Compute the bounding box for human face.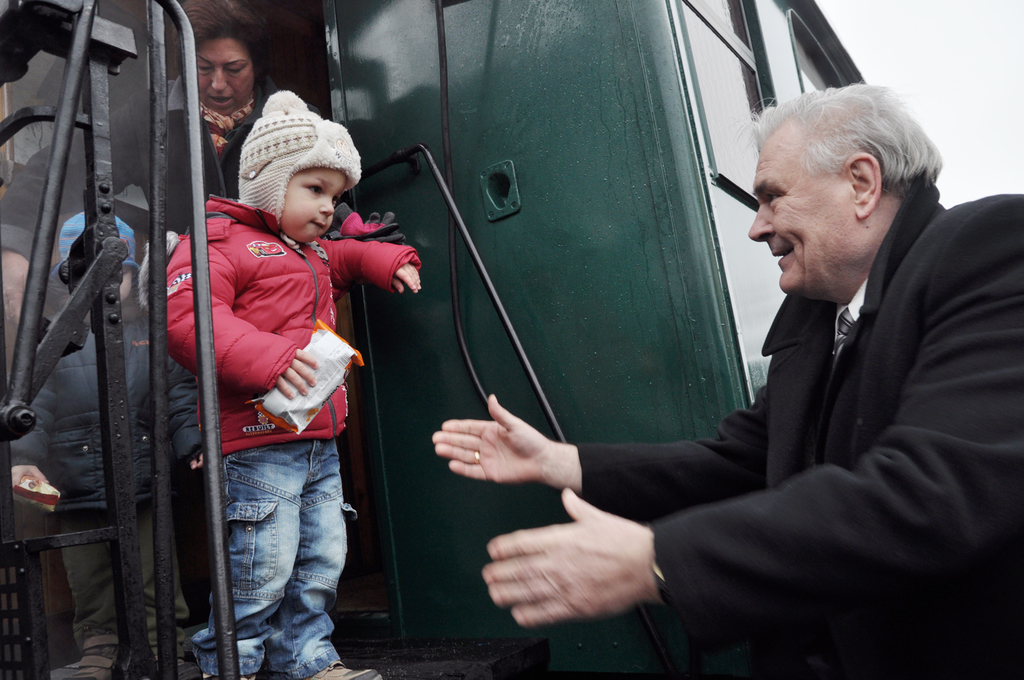
<box>746,127,854,294</box>.
